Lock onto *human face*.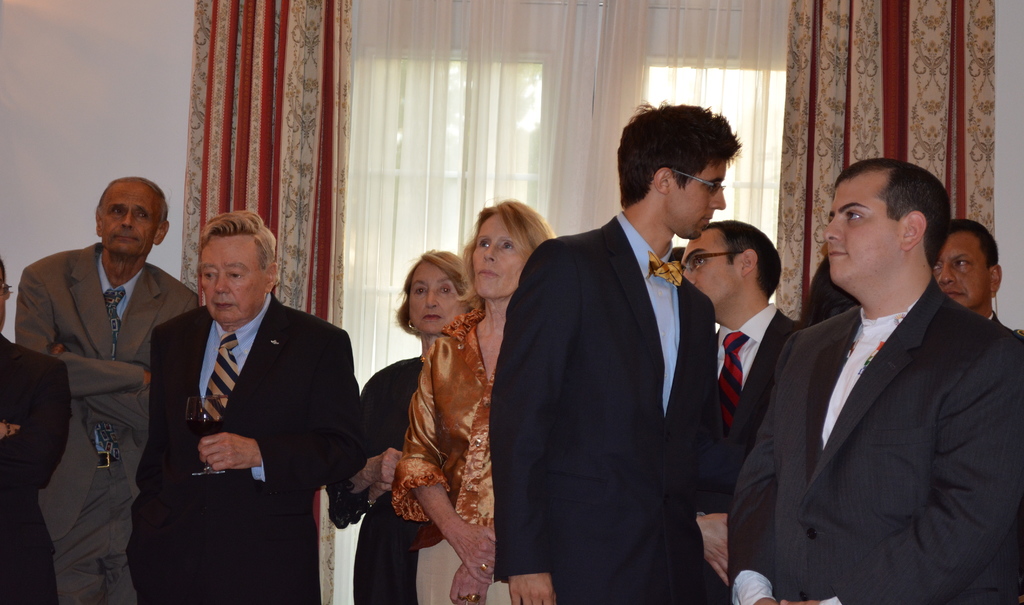
Locked: 929,230,993,311.
